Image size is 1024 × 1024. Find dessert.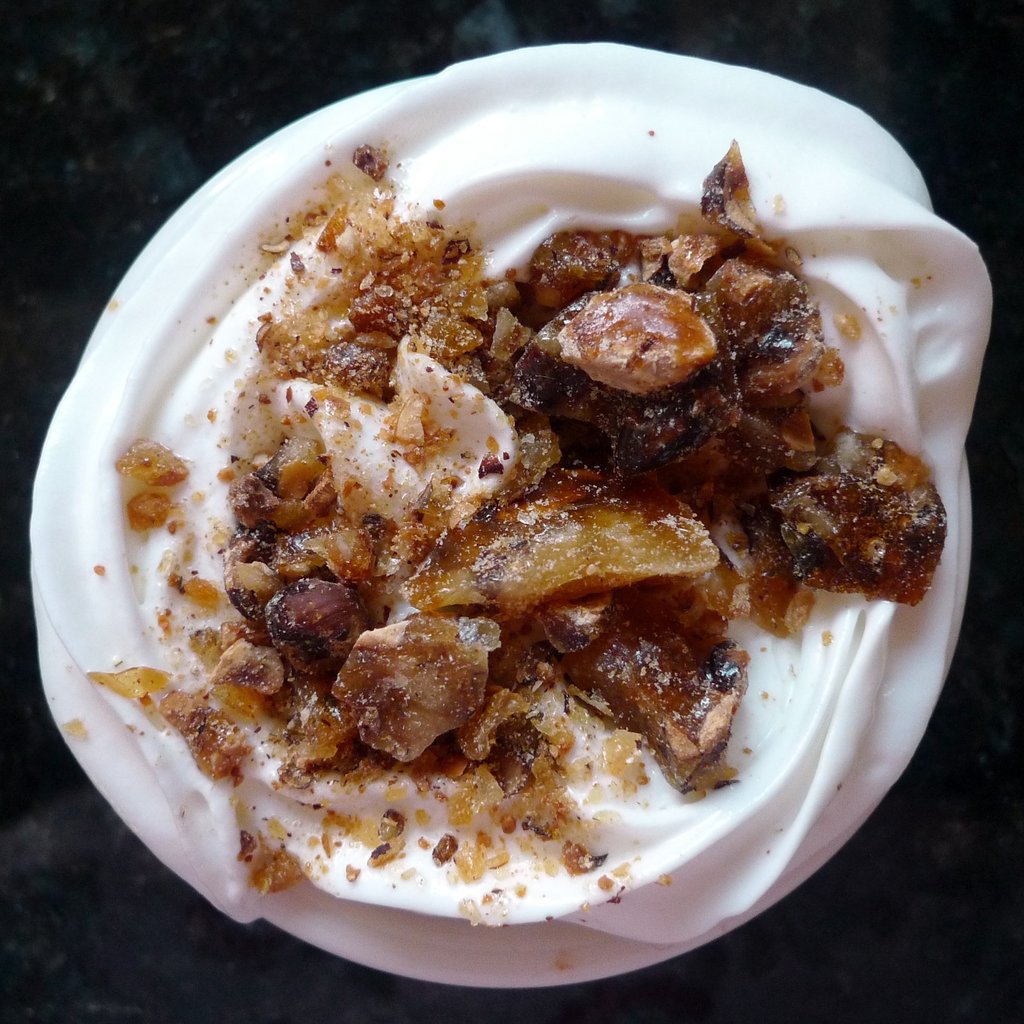
box=[431, 474, 709, 626].
